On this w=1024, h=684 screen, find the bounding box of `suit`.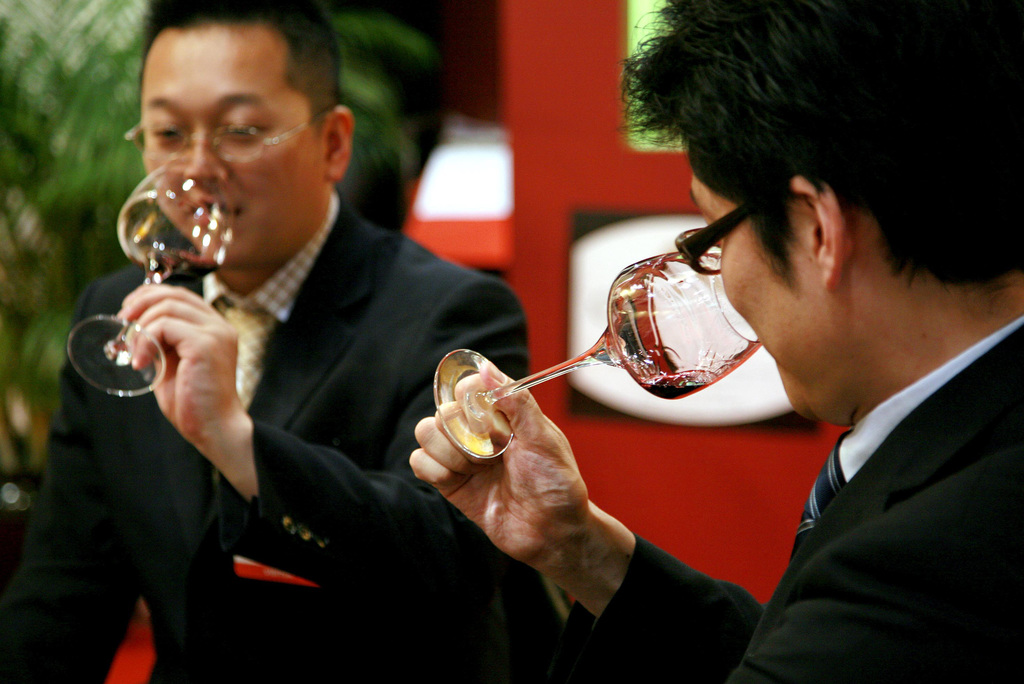
Bounding box: left=714, top=243, right=1023, bottom=673.
